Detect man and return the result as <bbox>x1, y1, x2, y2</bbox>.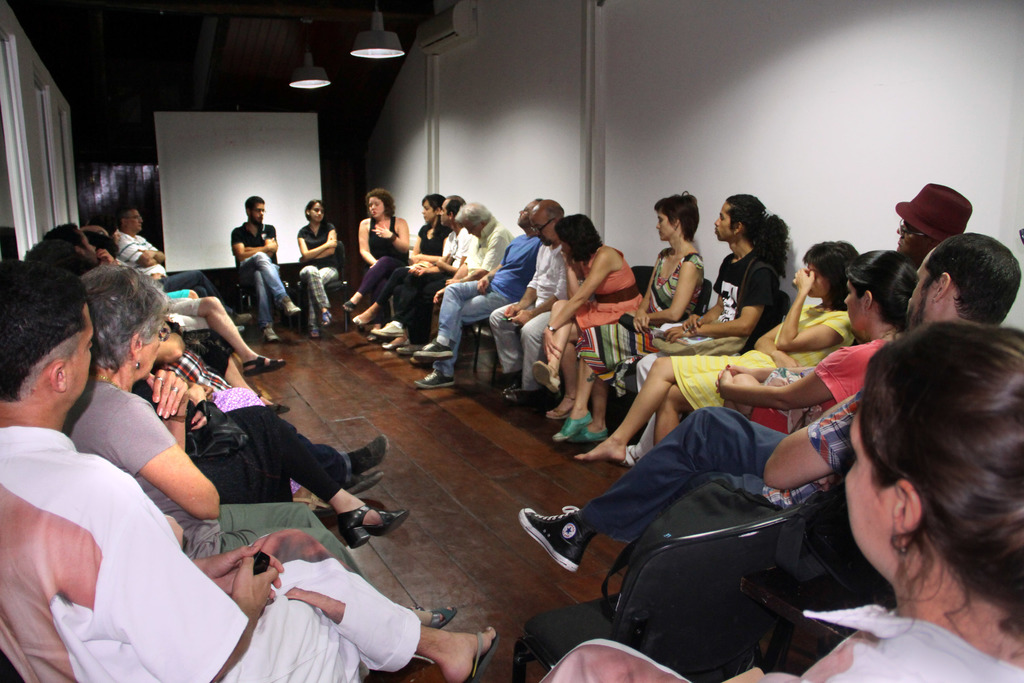
<bbox>632, 183, 796, 463</bbox>.
